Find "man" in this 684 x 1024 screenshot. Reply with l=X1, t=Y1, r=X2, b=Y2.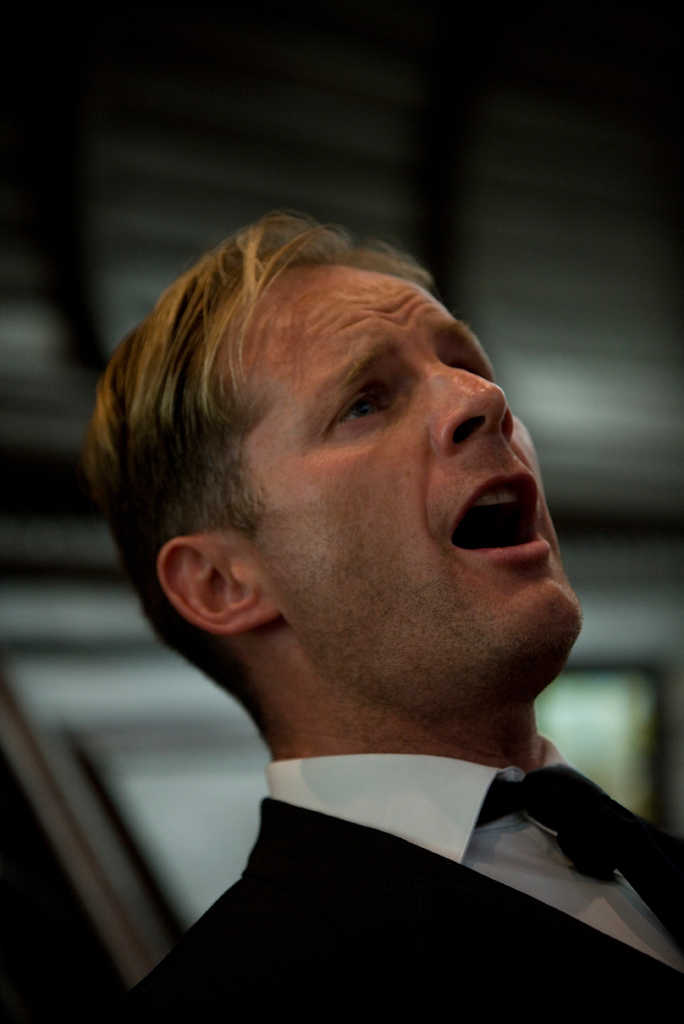
l=76, t=210, r=683, b=1005.
